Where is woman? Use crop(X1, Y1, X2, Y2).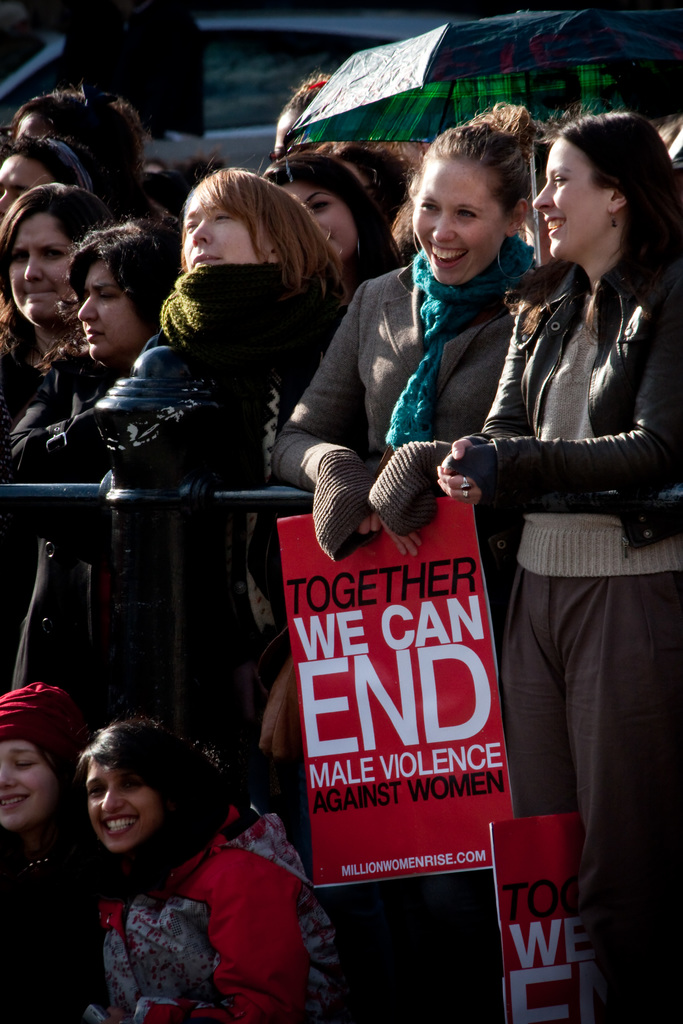
crop(10, 218, 221, 722).
